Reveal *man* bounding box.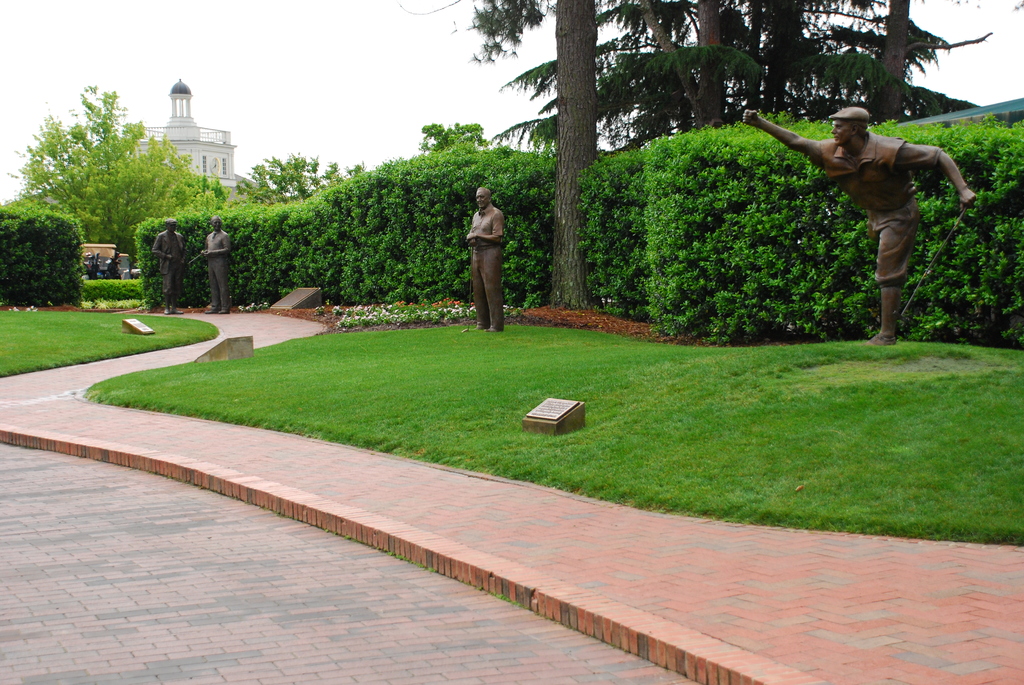
Revealed: 468, 185, 504, 330.
